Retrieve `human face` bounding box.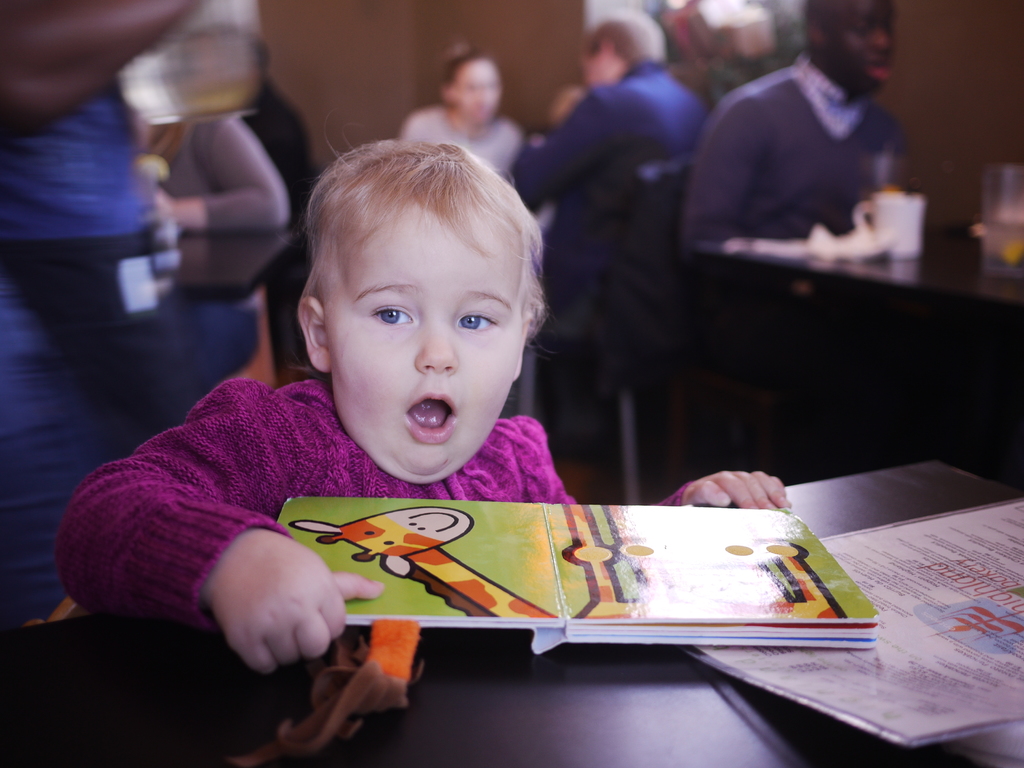
Bounding box: detection(824, 0, 898, 97).
